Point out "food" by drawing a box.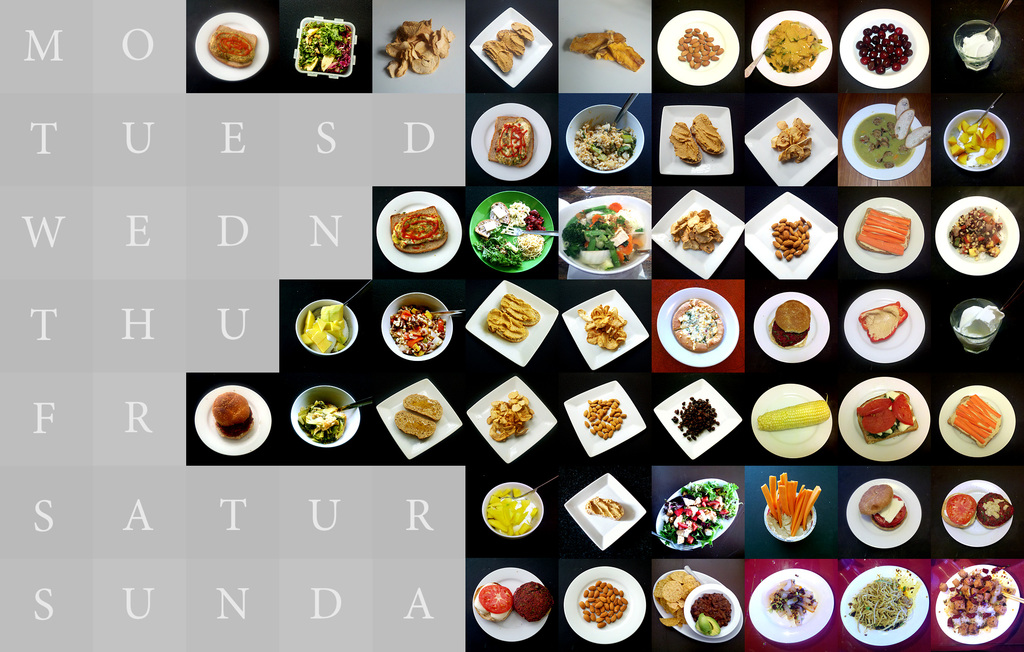
<box>947,396,1005,452</box>.
